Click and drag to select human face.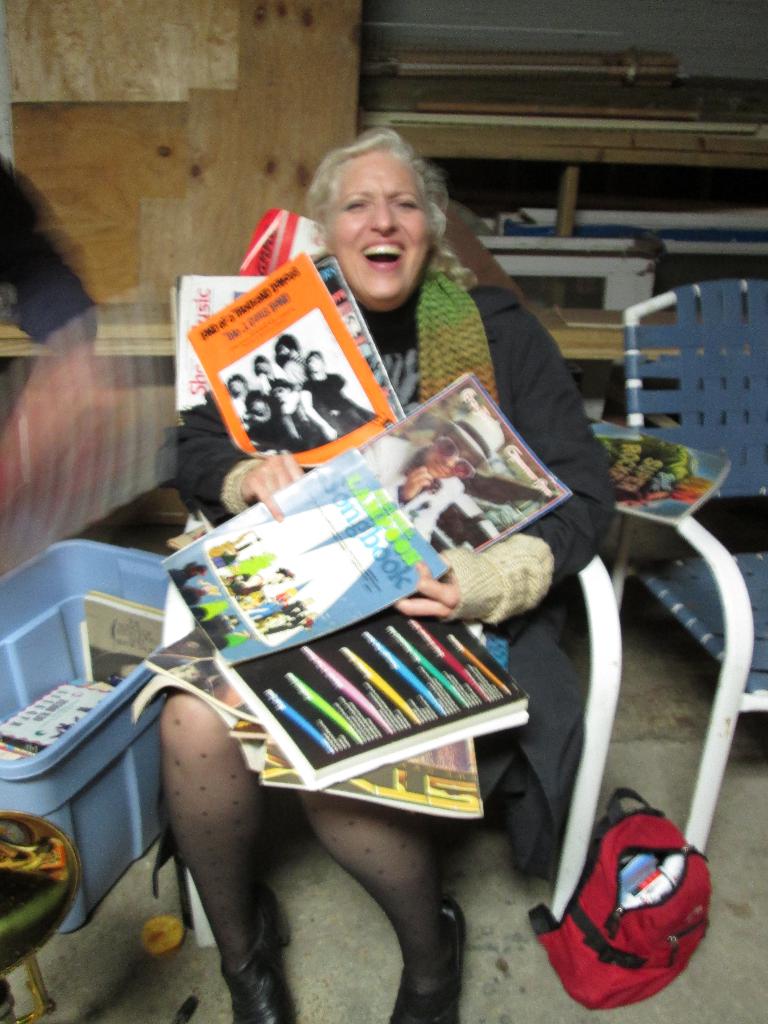
Selection: 277, 388, 288, 404.
